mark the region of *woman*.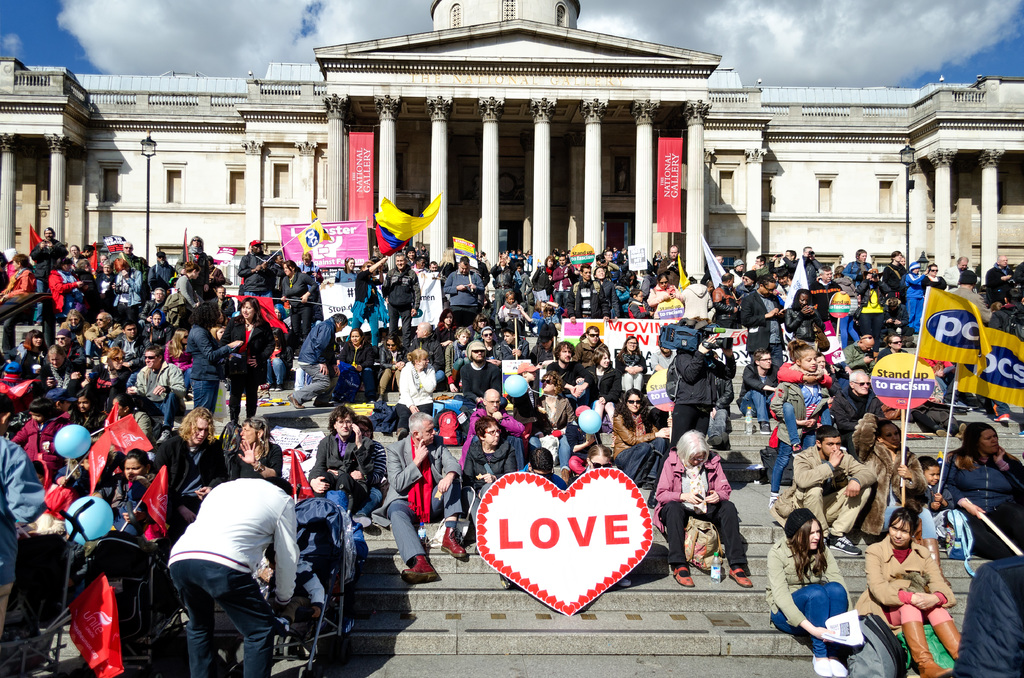
Region: box(370, 330, 408, 398).
